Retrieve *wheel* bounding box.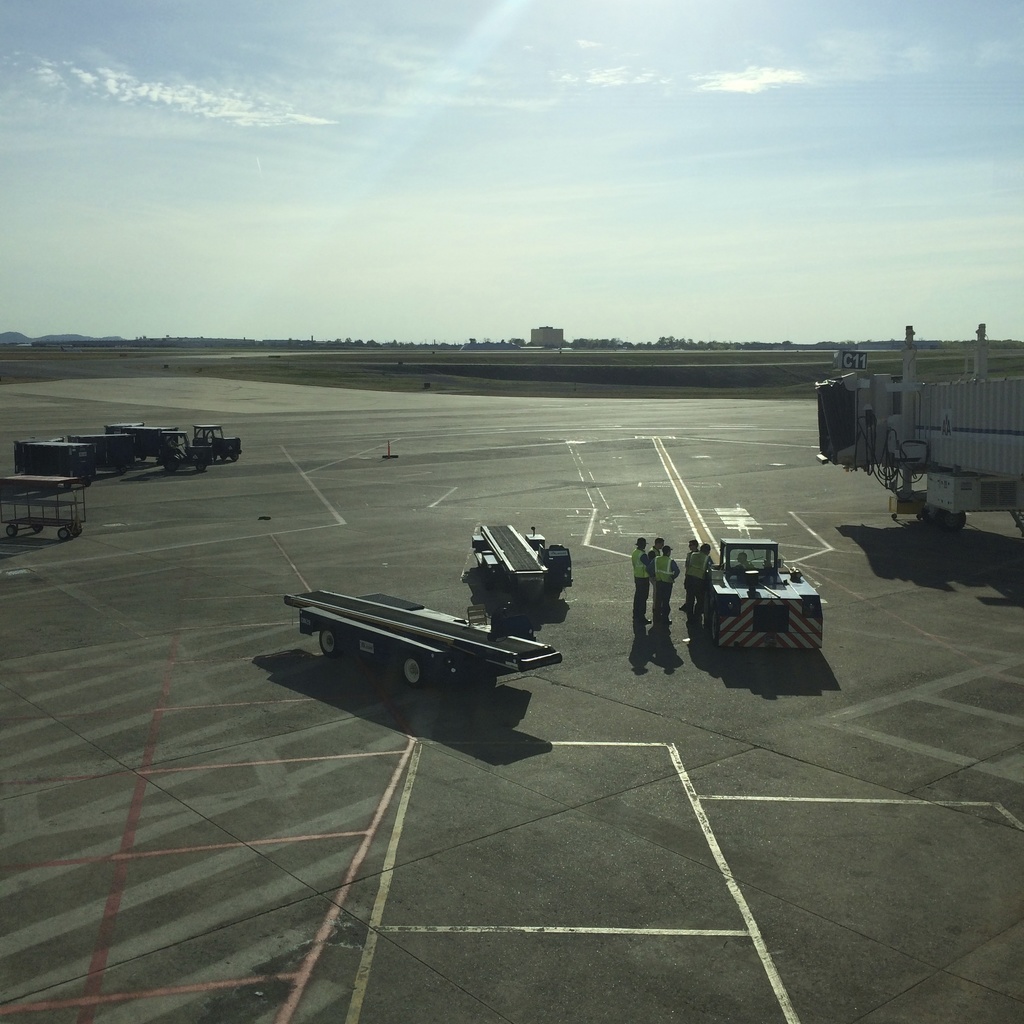
Bounding box: detection(62, 483, 72, 490).
